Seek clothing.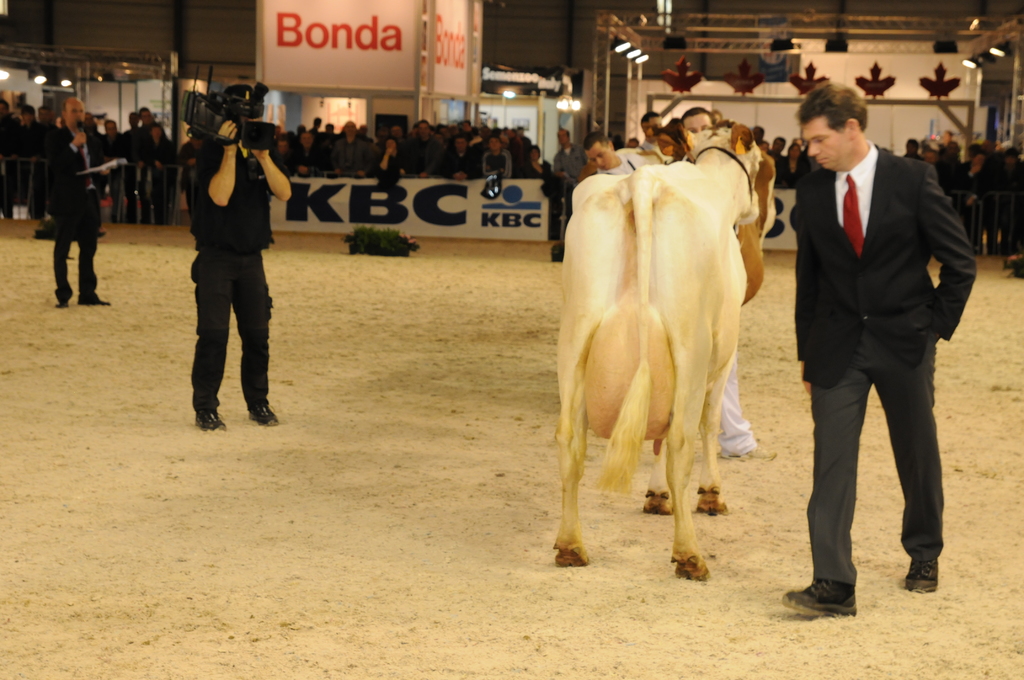
Rect(44, 125, 106, 299).
